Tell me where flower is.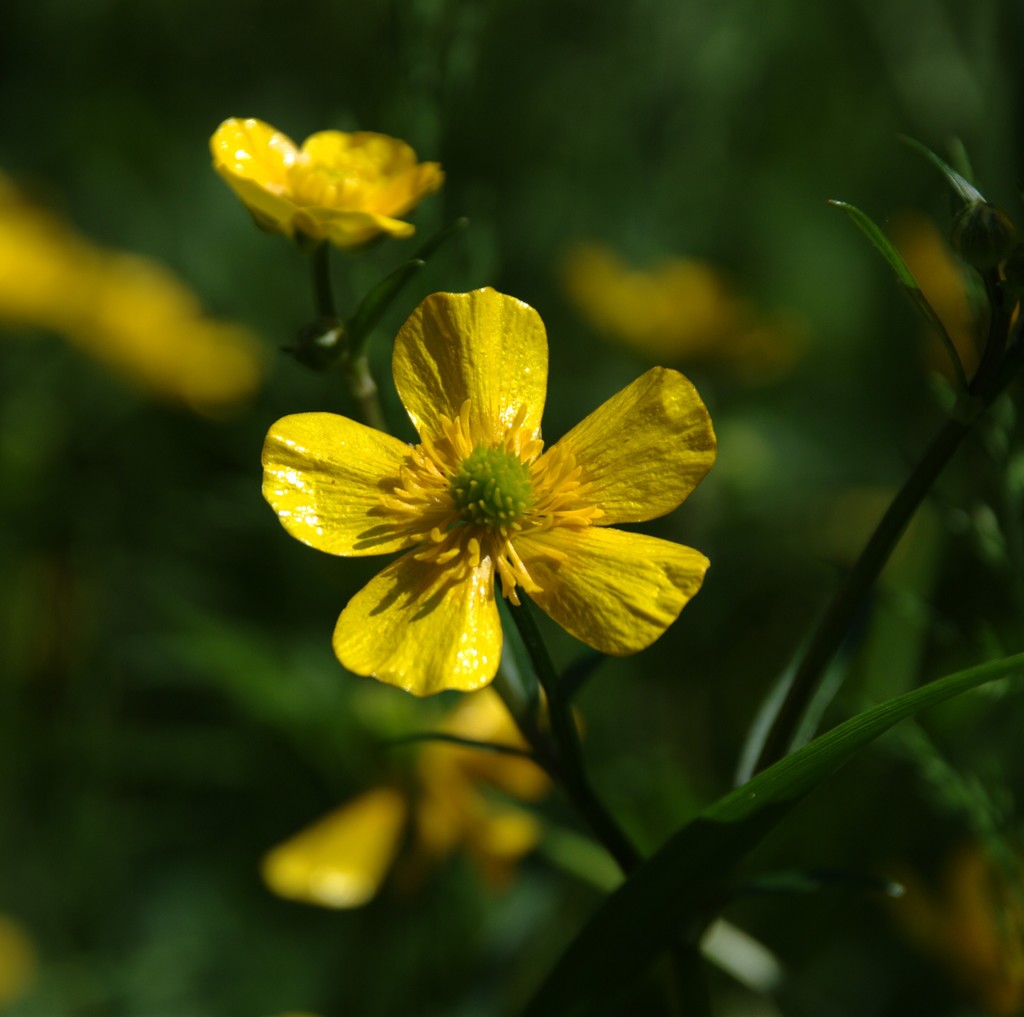
flower is at (264,263,722,726).
